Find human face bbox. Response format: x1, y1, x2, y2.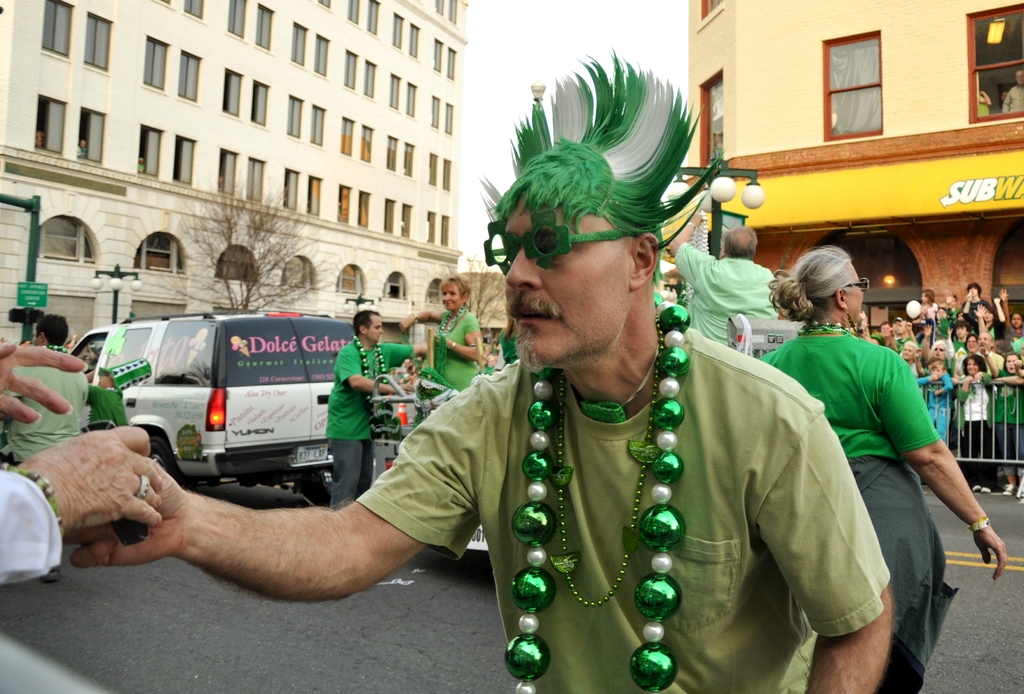
932, 343, 942, 357.
